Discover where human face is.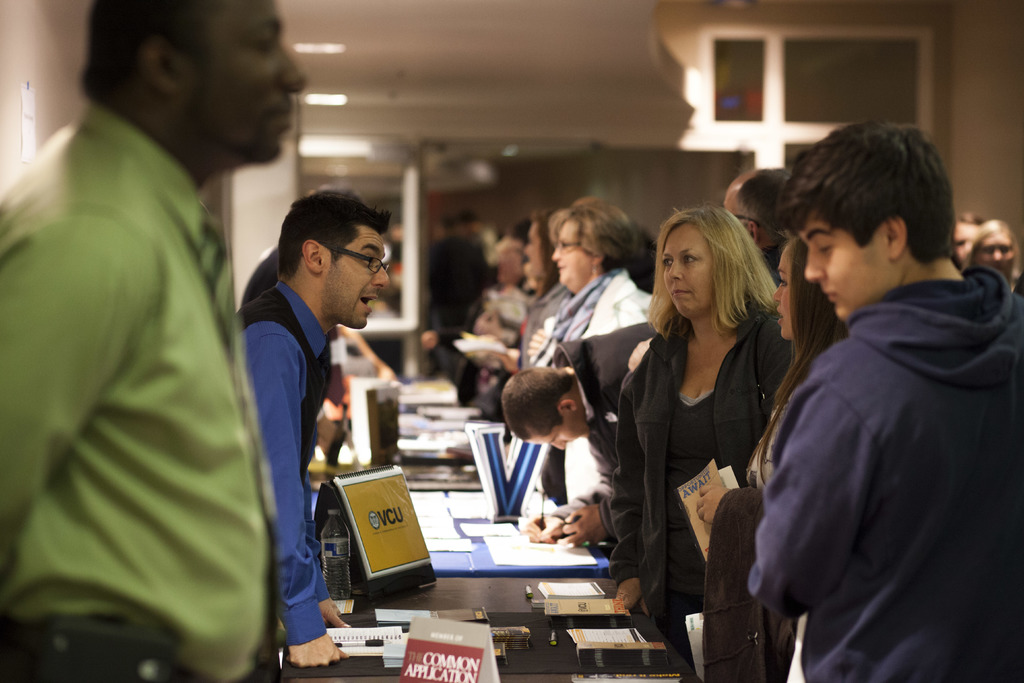
Discovered at {"x1": 775, "y1": 244, "x2": 800, "y2": 338}.
